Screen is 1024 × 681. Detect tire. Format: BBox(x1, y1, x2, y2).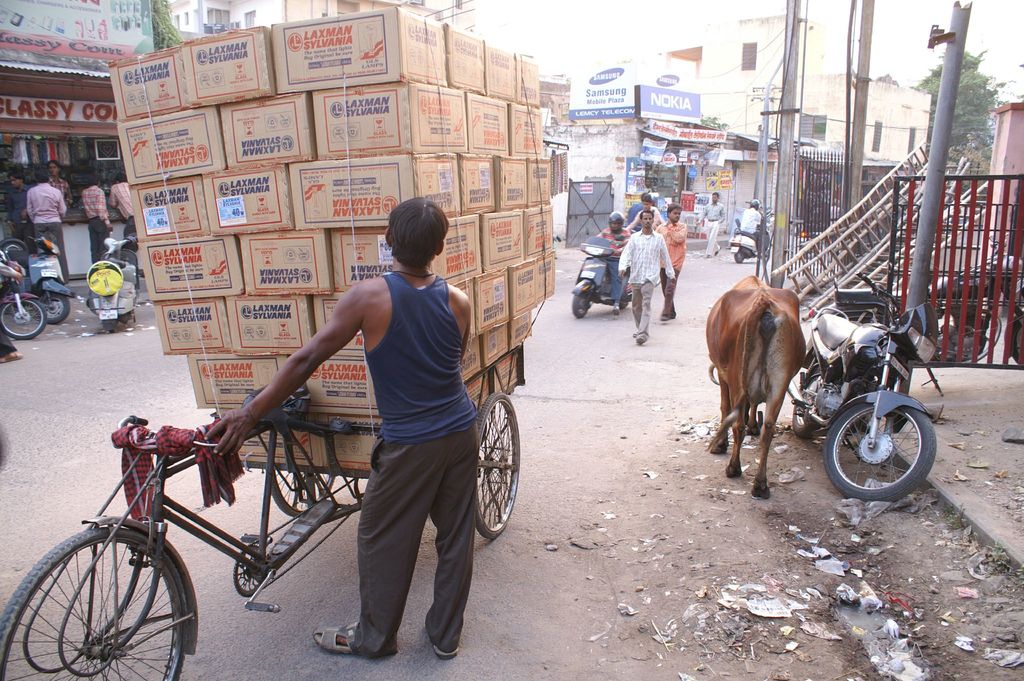
BBox(0, 530, 184, 680).
